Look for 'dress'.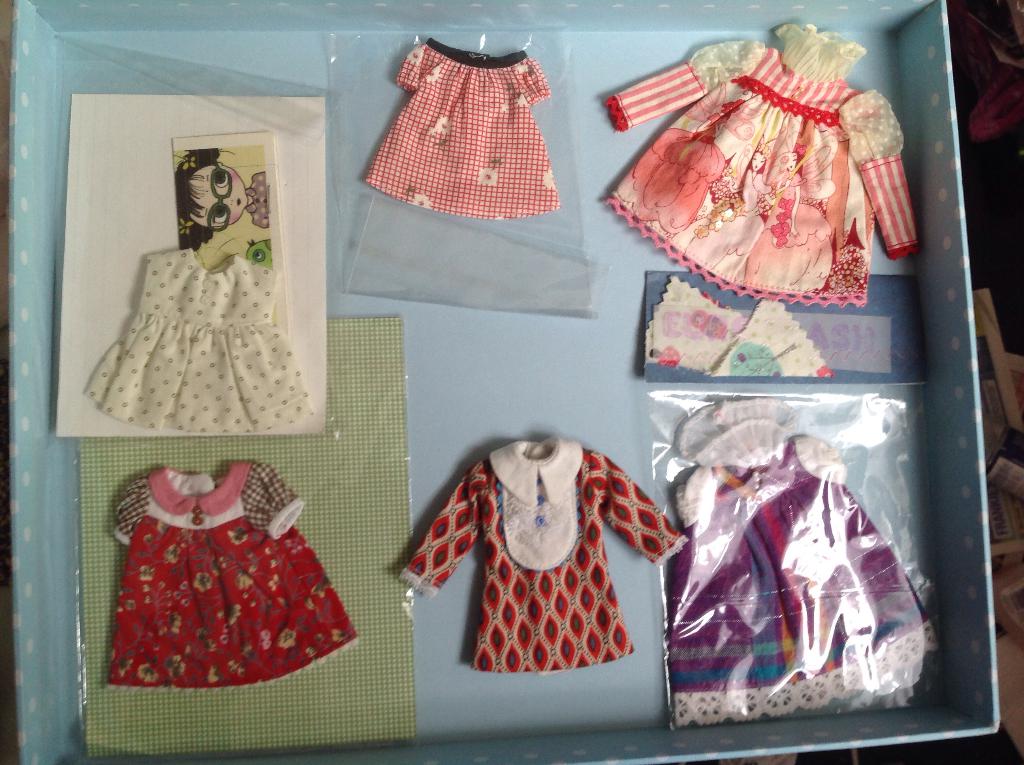
Found: box(99, 464, 358, 688).
